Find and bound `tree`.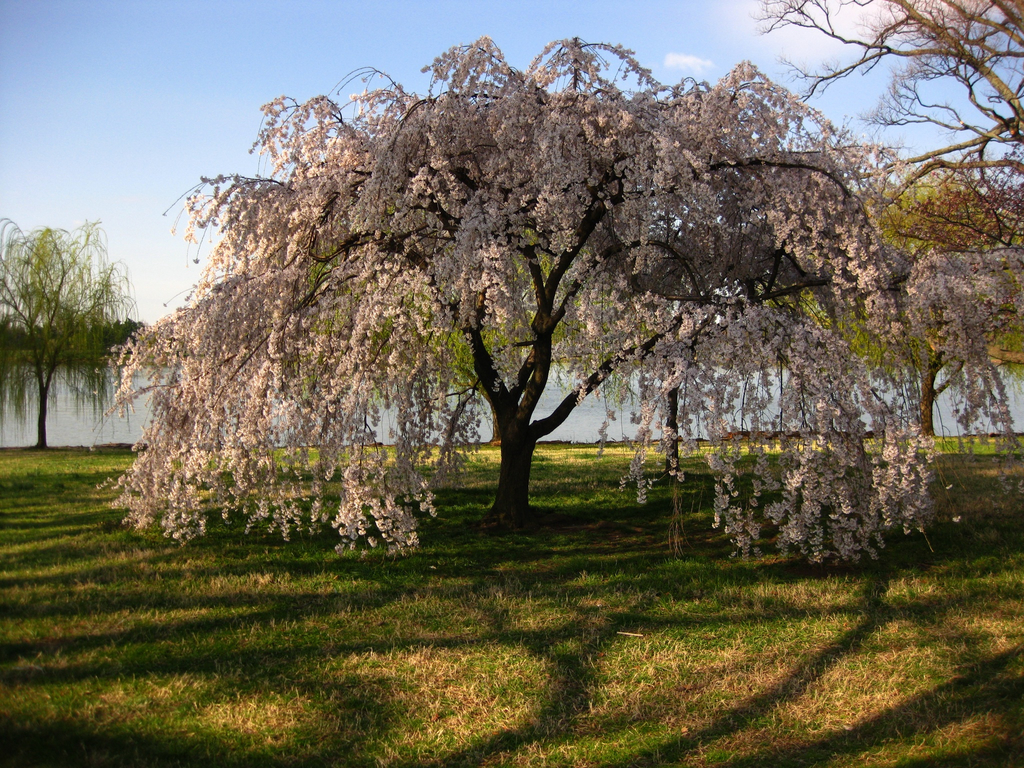
Bound: (x1=273, y1=205, x2=678, y2=442).
